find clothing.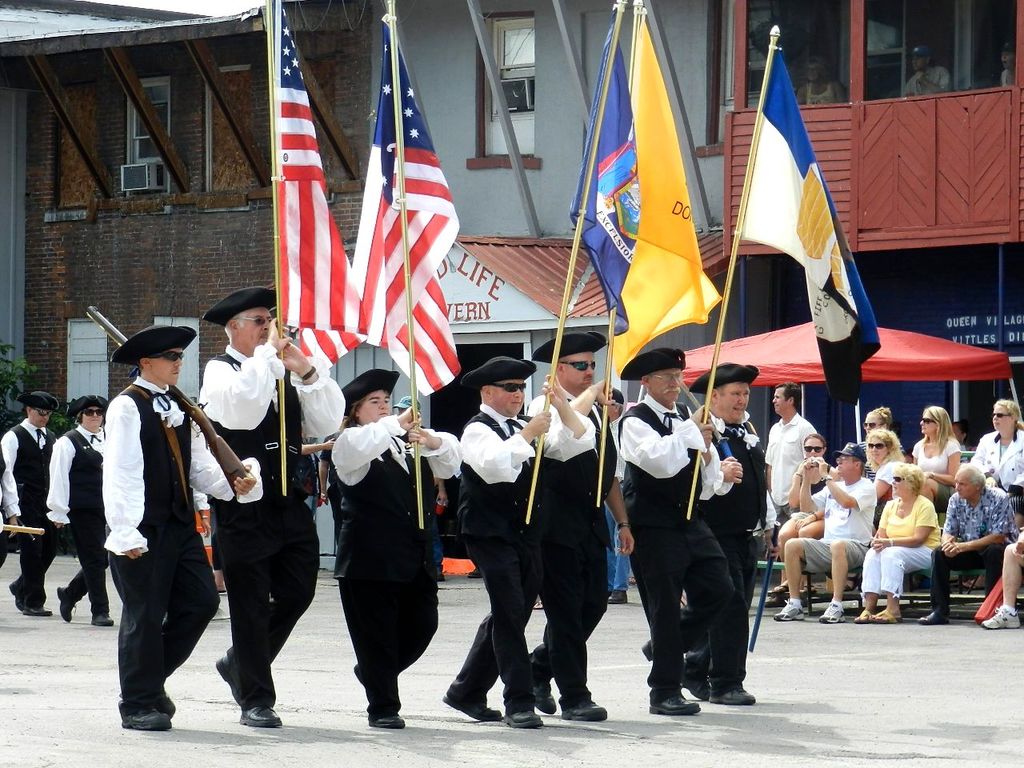
select_region(0, 422, 68, 604).
